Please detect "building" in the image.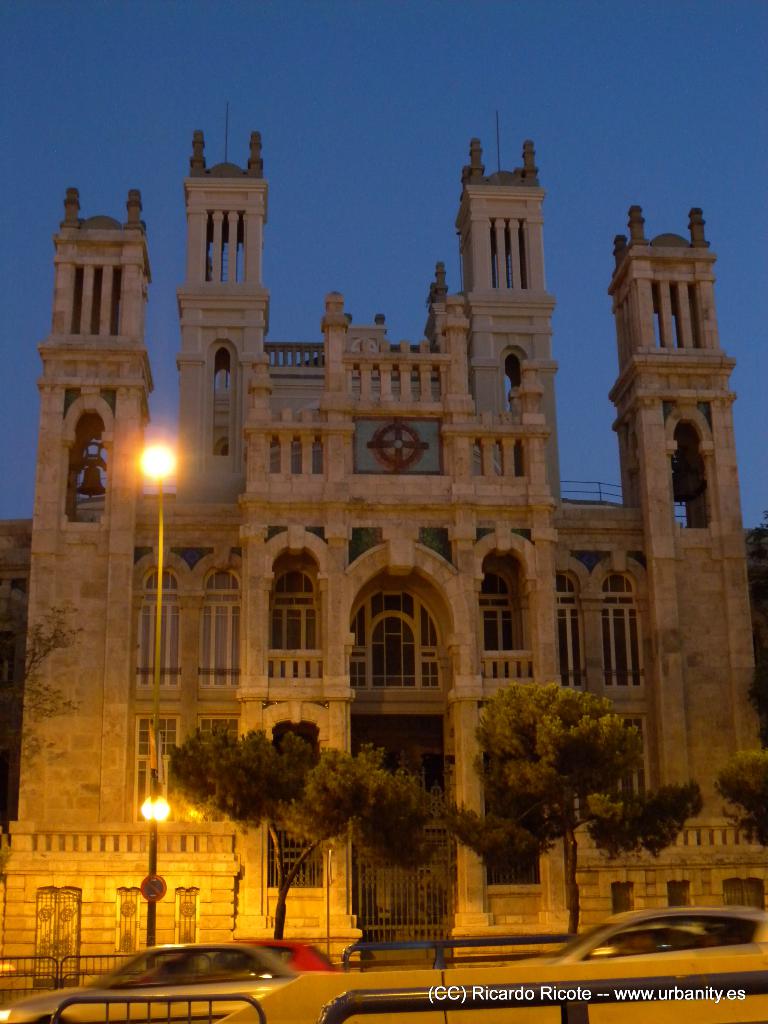
region(0, 106, 767, 1000).
